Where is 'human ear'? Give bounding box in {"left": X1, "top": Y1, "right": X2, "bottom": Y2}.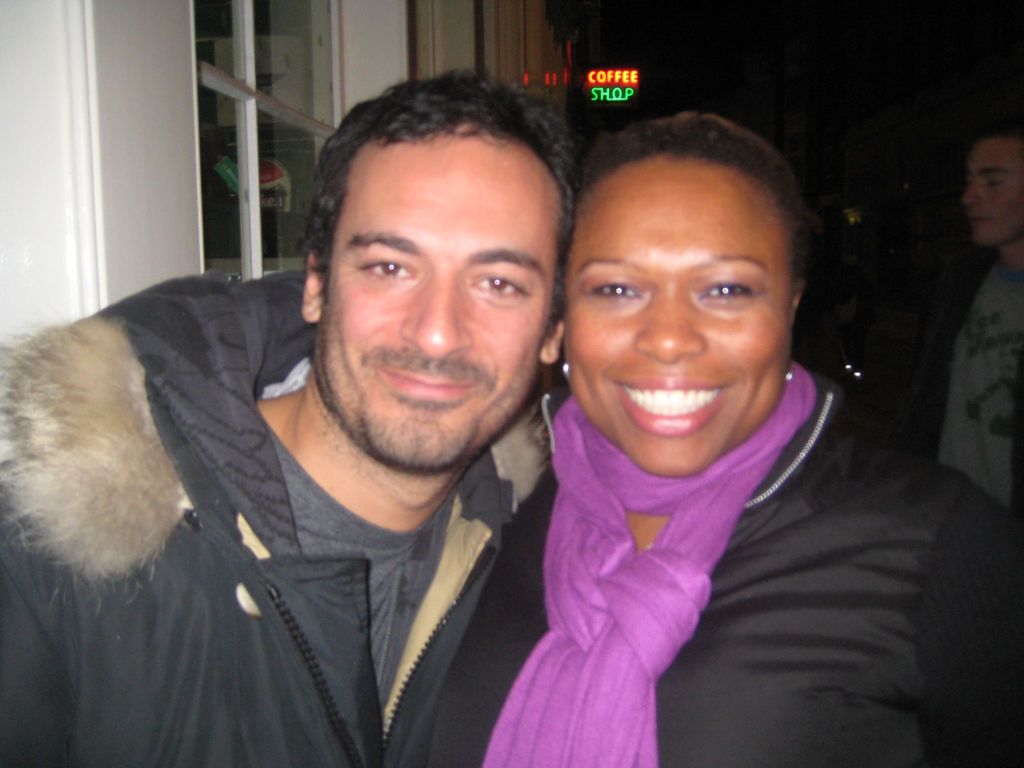
{"left": 301, "top": 250, "right": 326, "bottom": 320}.
